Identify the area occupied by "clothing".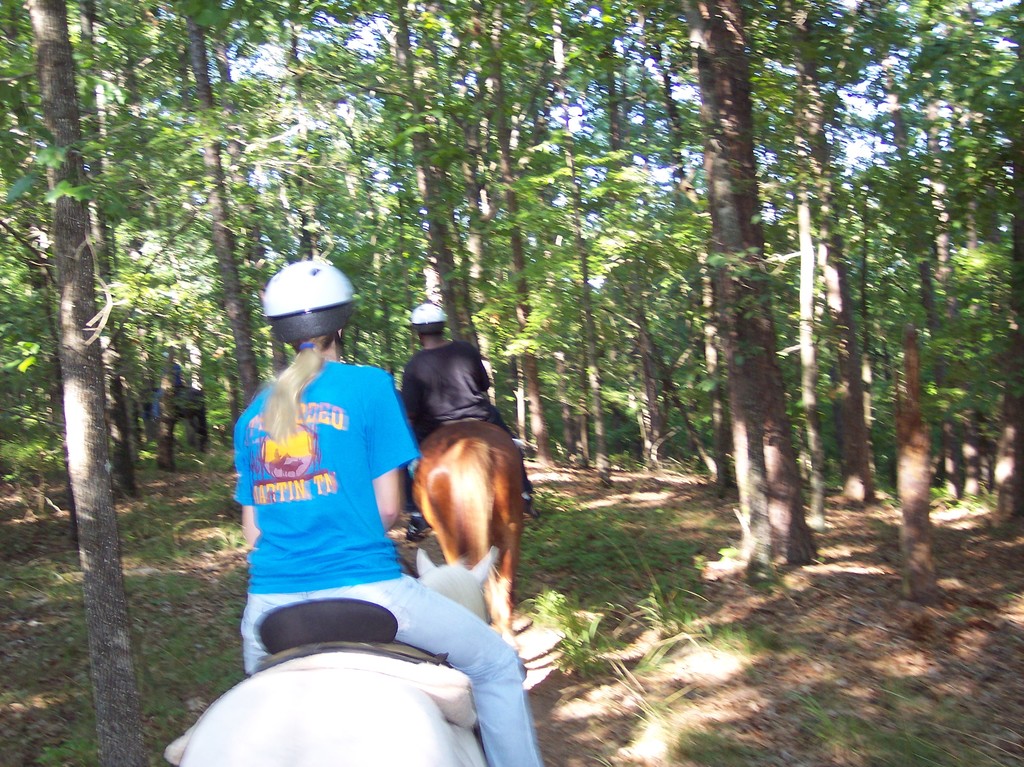
Area: rect(230, 352, 543, 766).
